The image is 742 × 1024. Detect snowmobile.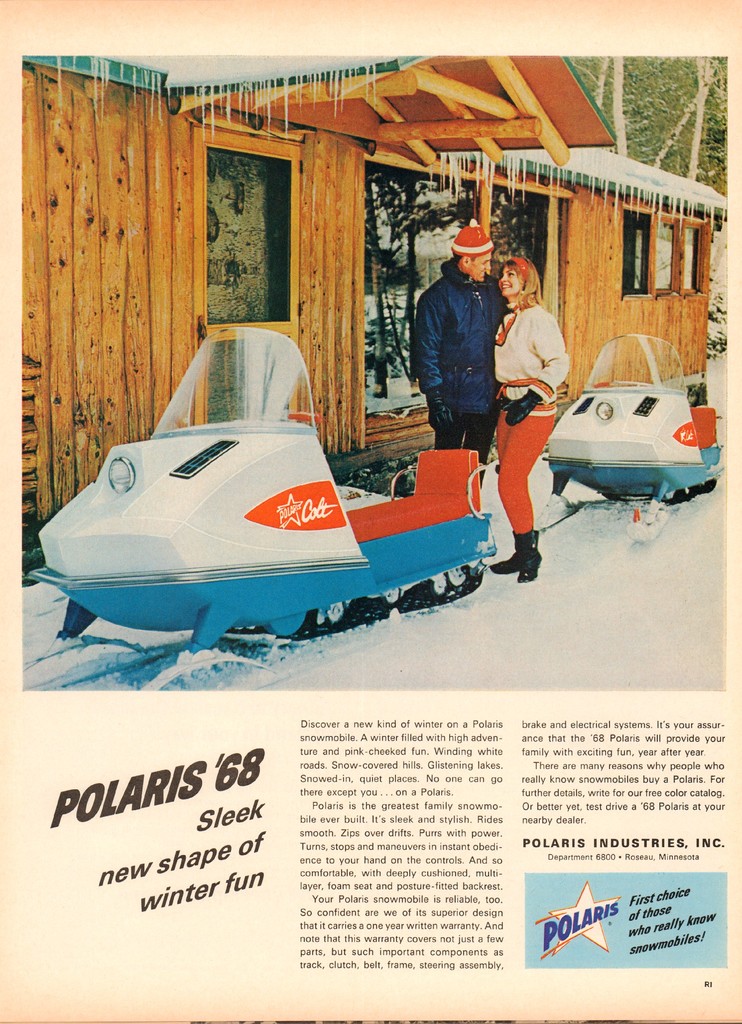
Detection: crop(20, 323, 502, 696).
